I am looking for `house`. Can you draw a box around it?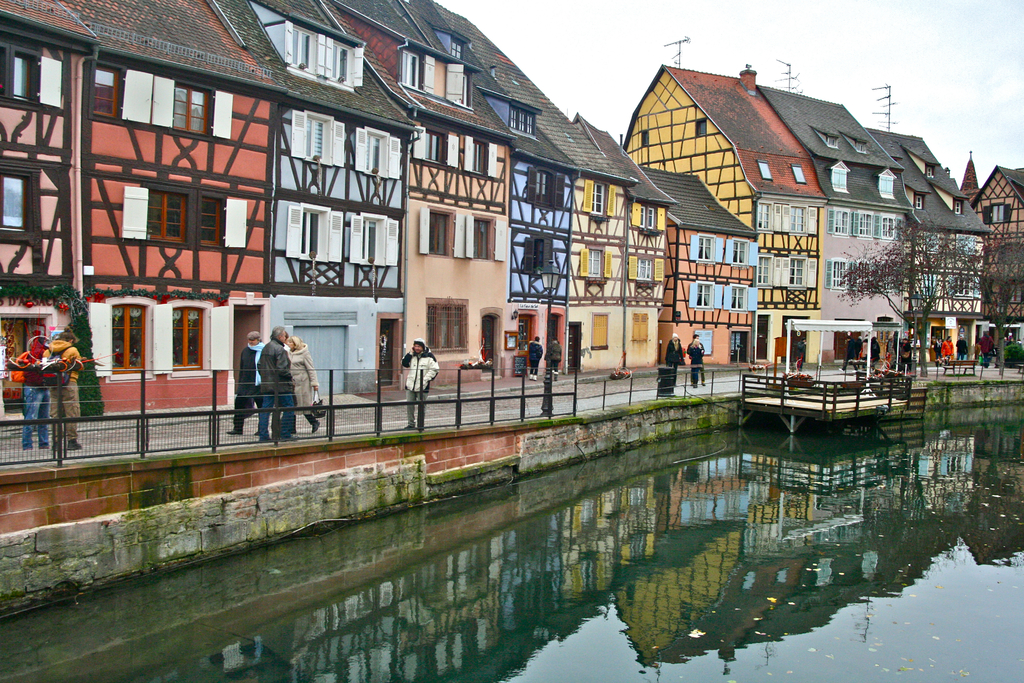
Sure, the bounding box is left=972, top=163, right=1023, bottom=360.
